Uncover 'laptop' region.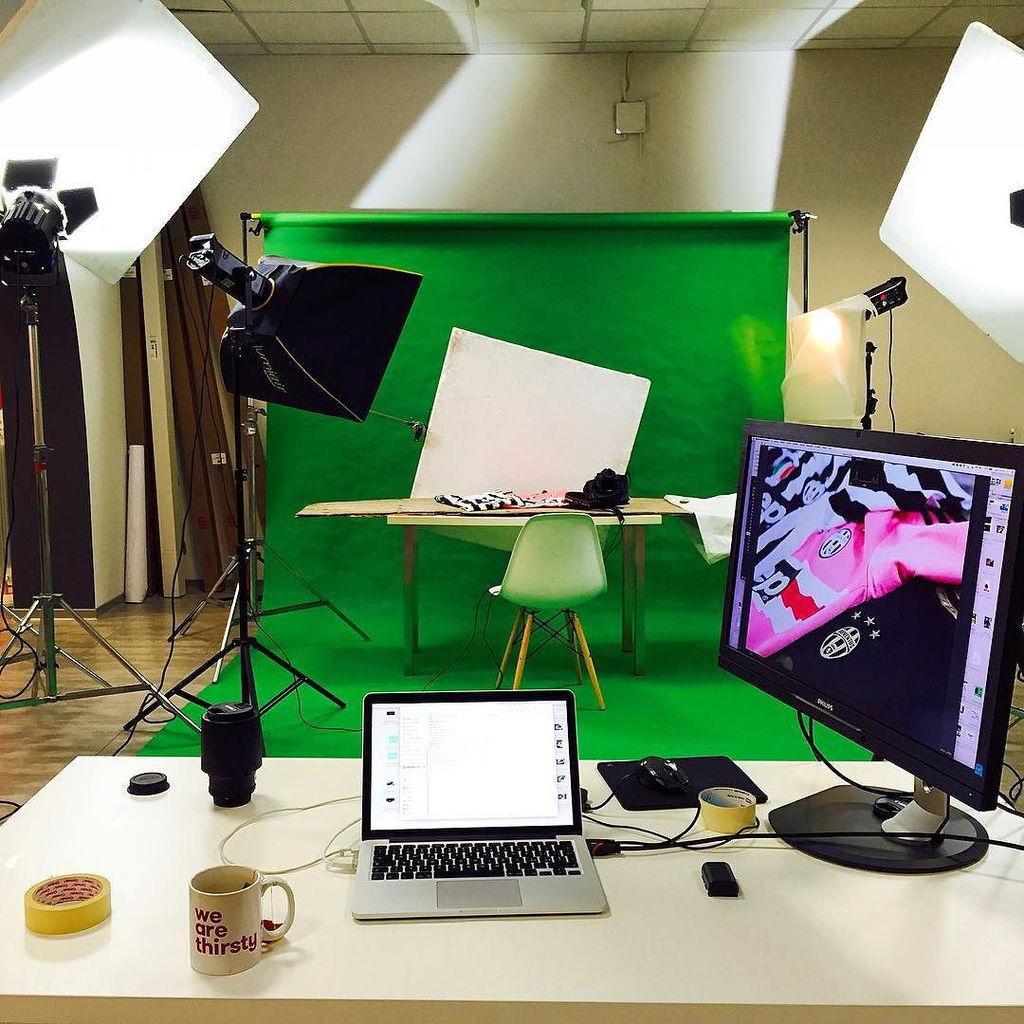
Uncovered: box=[363, 676, 608, 911].
